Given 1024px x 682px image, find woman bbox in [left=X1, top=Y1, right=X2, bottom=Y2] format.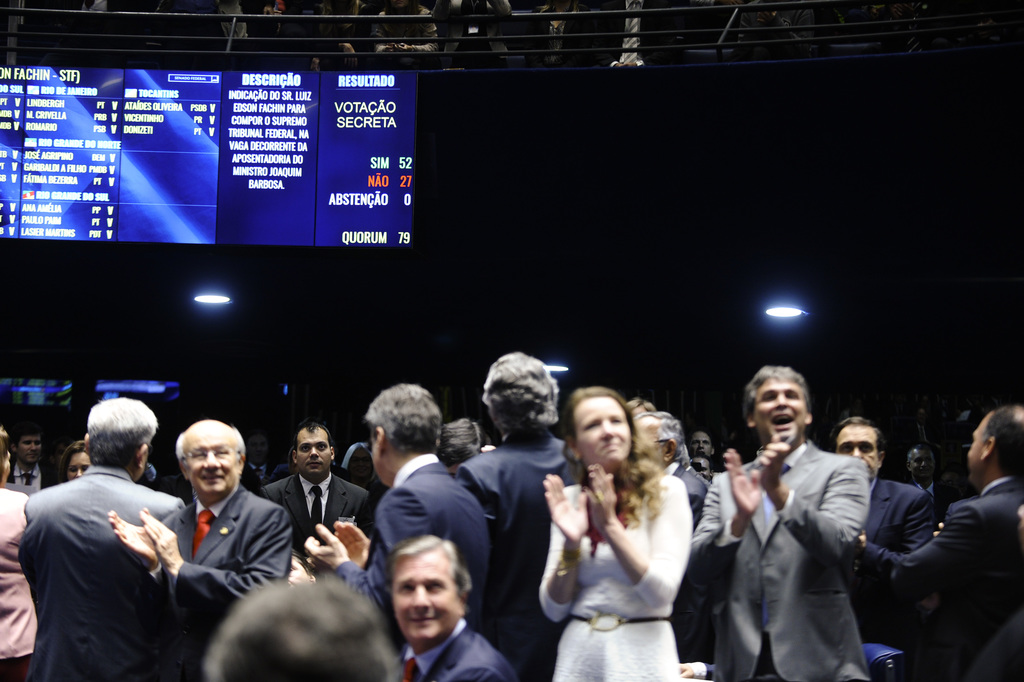
[left=0, top=425, right=38, bottom=681].
